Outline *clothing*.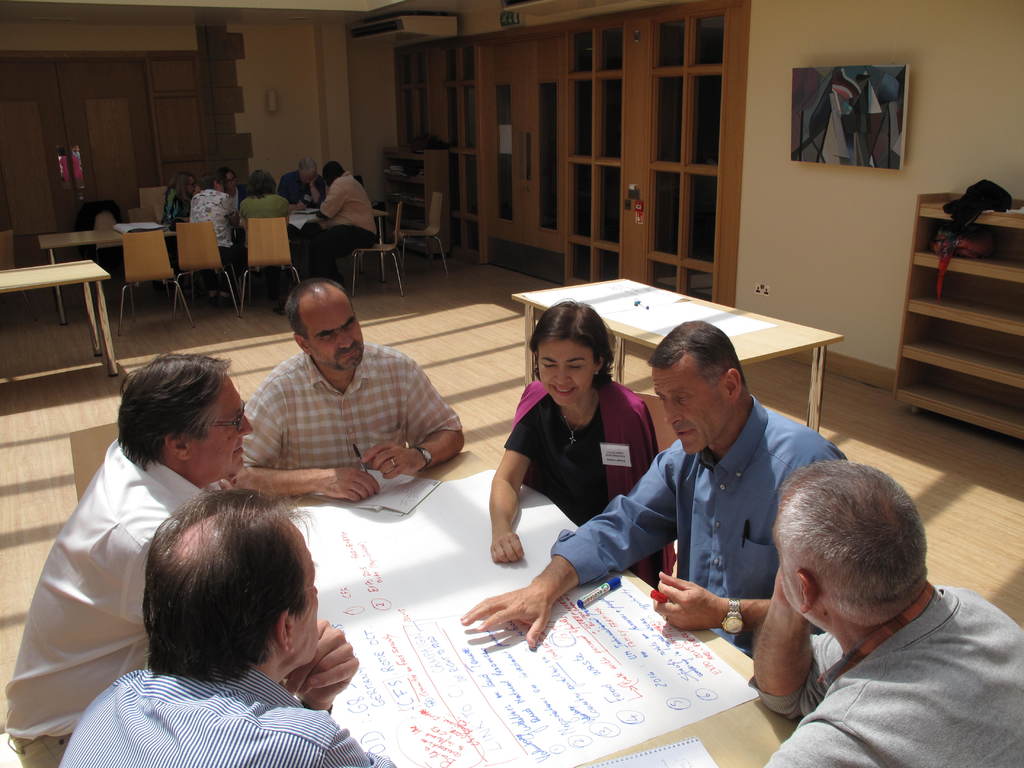
Outline: (x1=312, y1=172, x2=384, y2=277).
